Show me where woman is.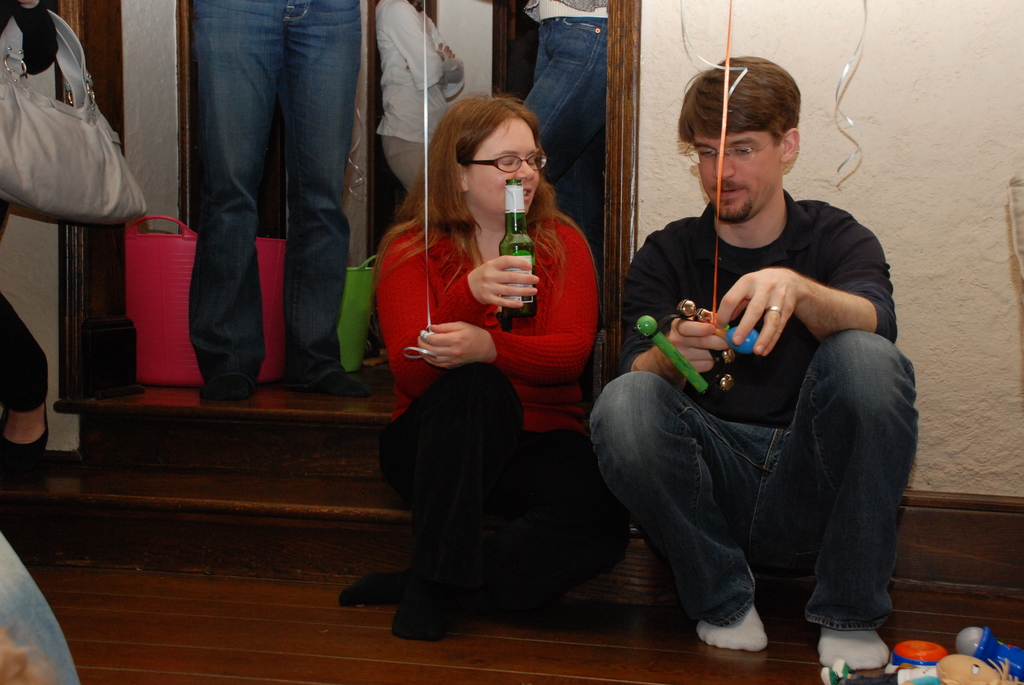
woman is at bbox=[397, 54, 586, 666].
